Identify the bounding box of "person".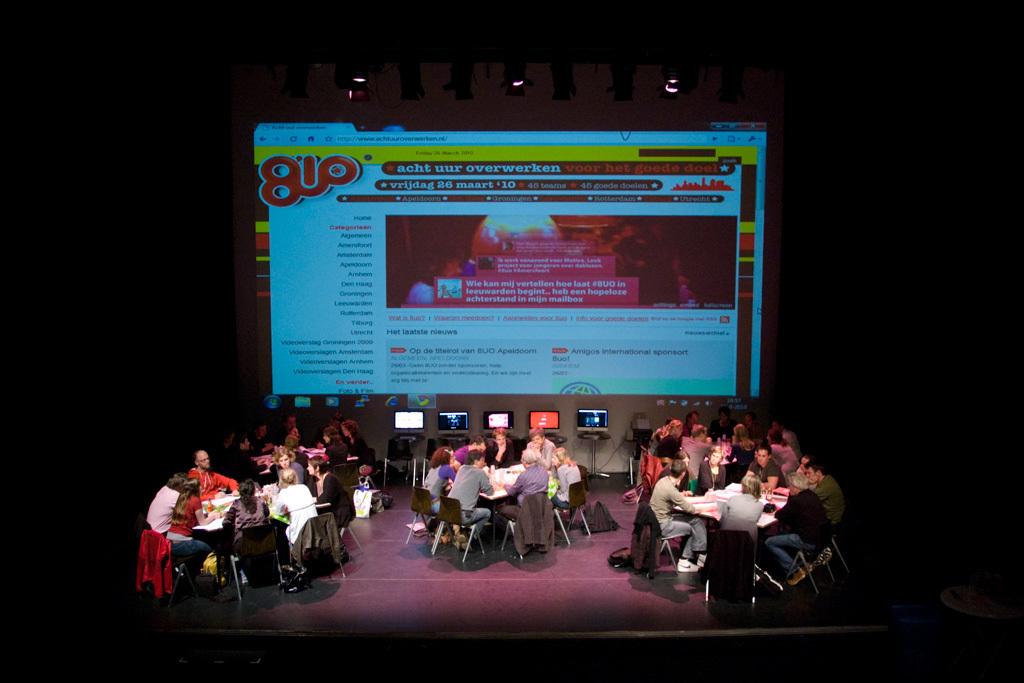
{"left": 698, "top": 447, "right": 735, "bottom": 497}.
